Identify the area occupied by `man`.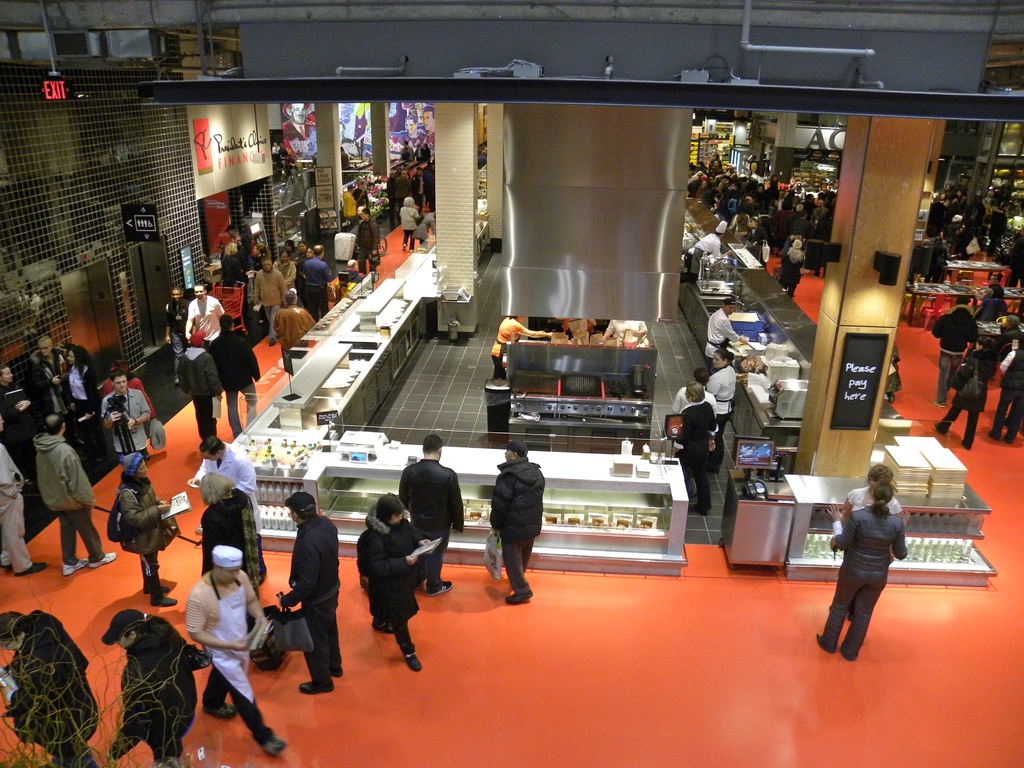
Area: {"x1": 95, "y1": 373, "x2": 152, "y2": 454}.
